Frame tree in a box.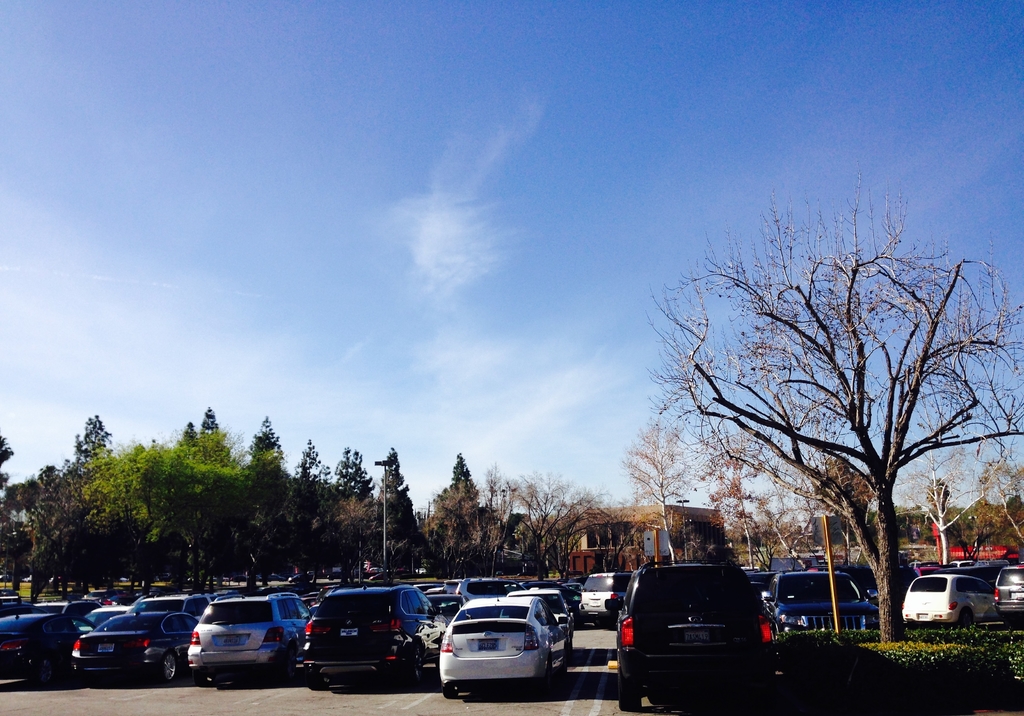
701 429 776 573.
